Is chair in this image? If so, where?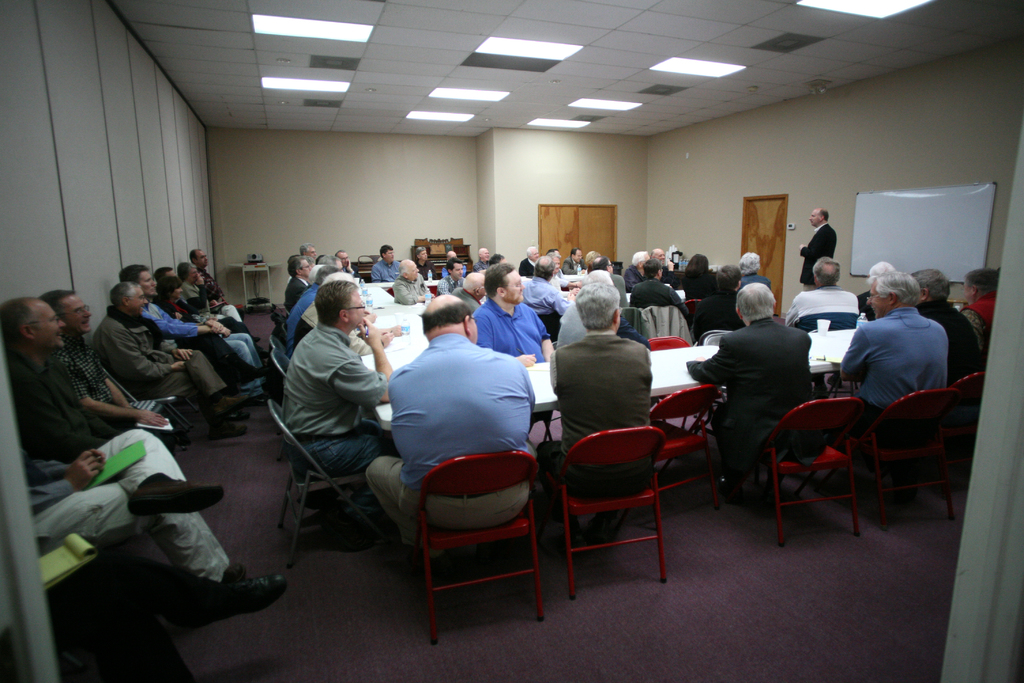
Yes, at 555 392 685 611.
